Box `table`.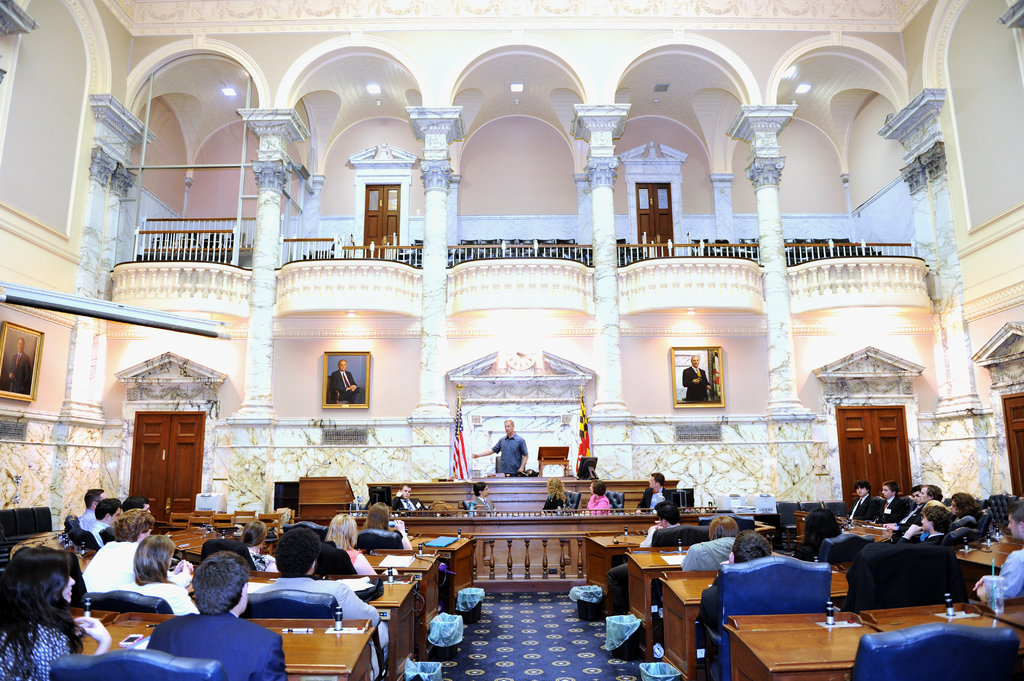
68, 610, 395, 680.
